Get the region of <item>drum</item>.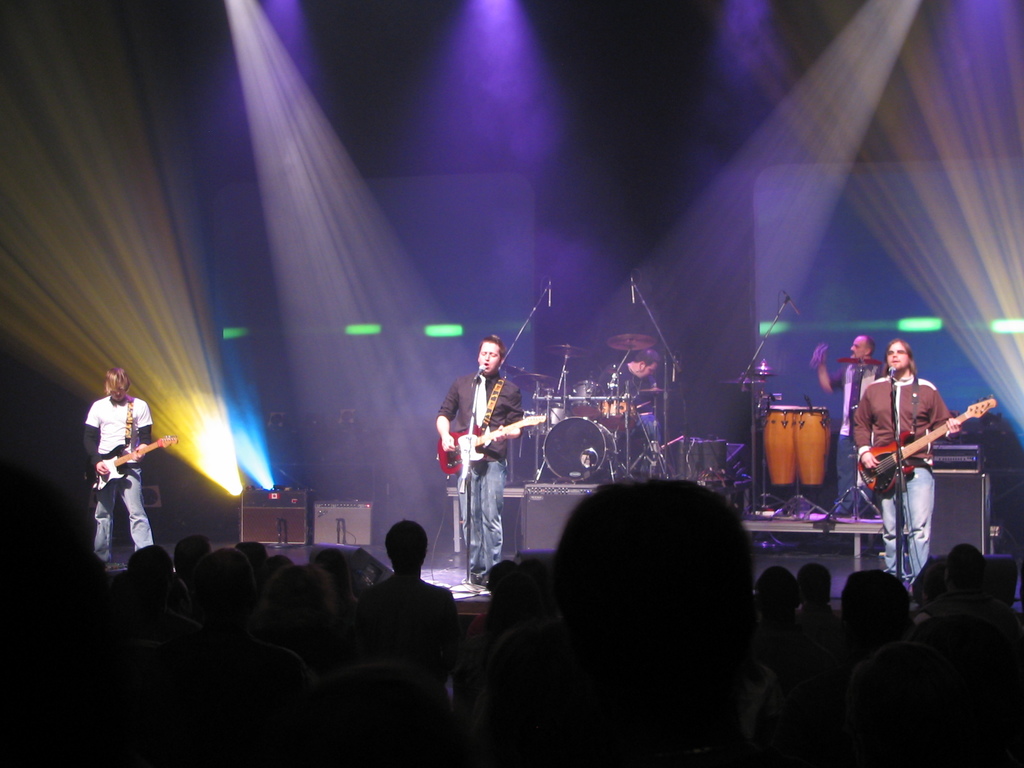
<bbox>529, 393, 568, 435</bbox>.
